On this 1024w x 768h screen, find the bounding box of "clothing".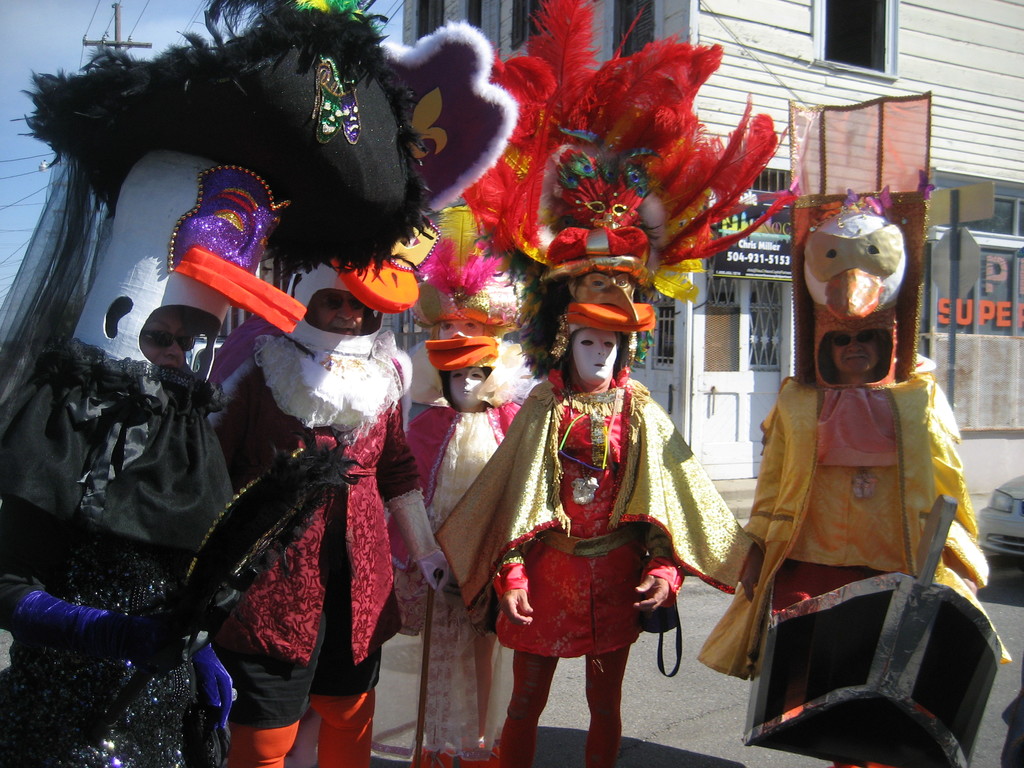
Bounding box: {"x1": 211, "y1": 326, "x2": 424, "y2": 730}.
